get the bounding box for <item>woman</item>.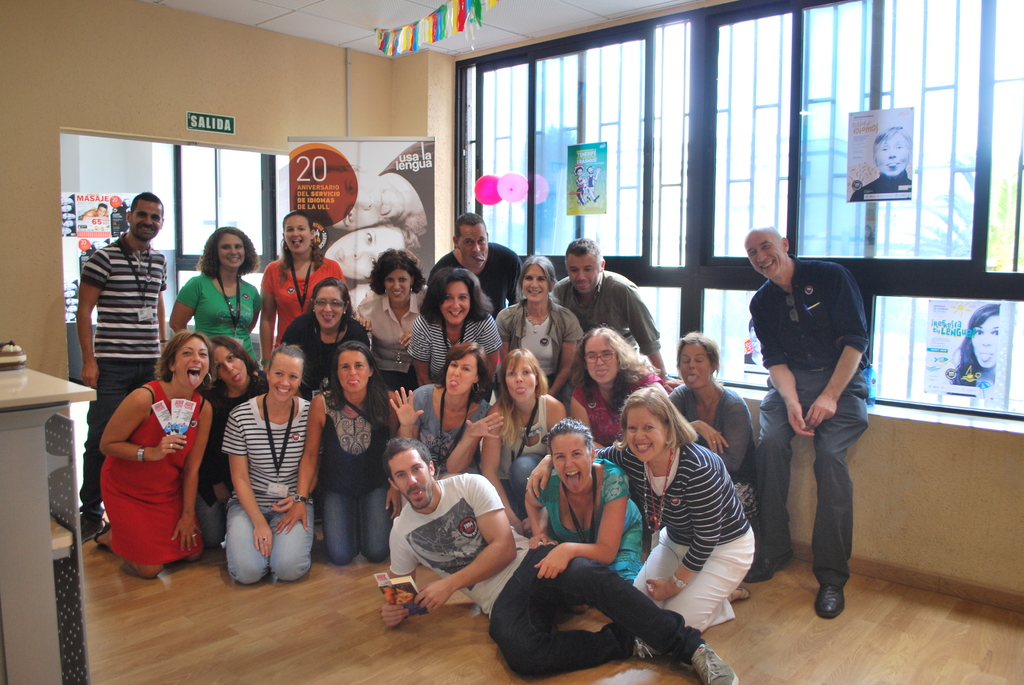
rect(477, 346, 573, 542).
